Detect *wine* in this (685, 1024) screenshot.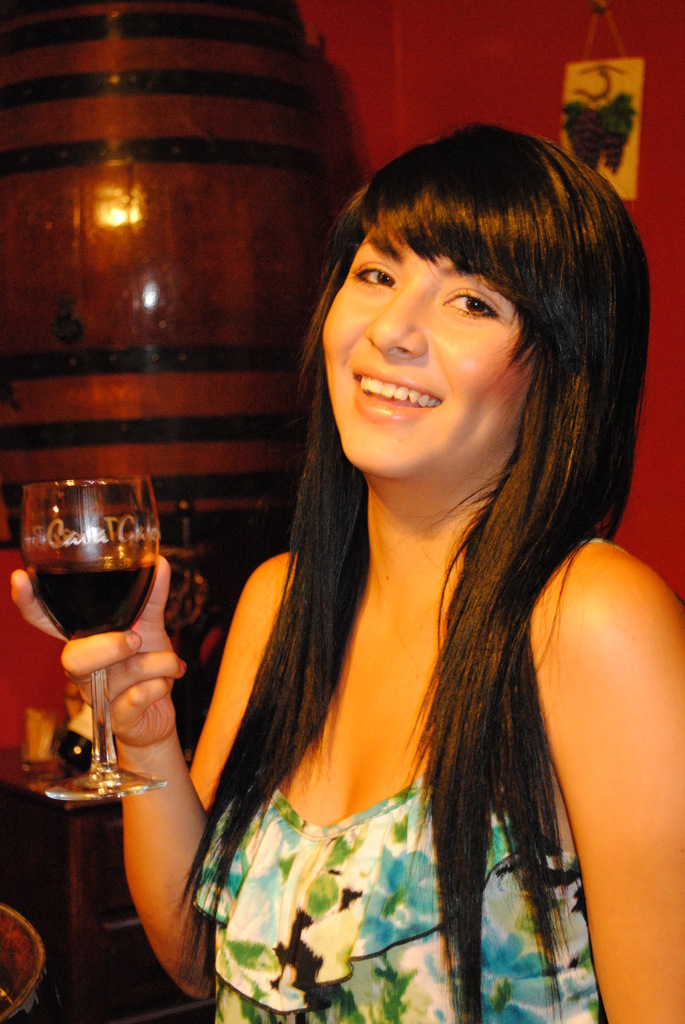
Detection: [x1=34, y1=556, x2=157, y2=631].
